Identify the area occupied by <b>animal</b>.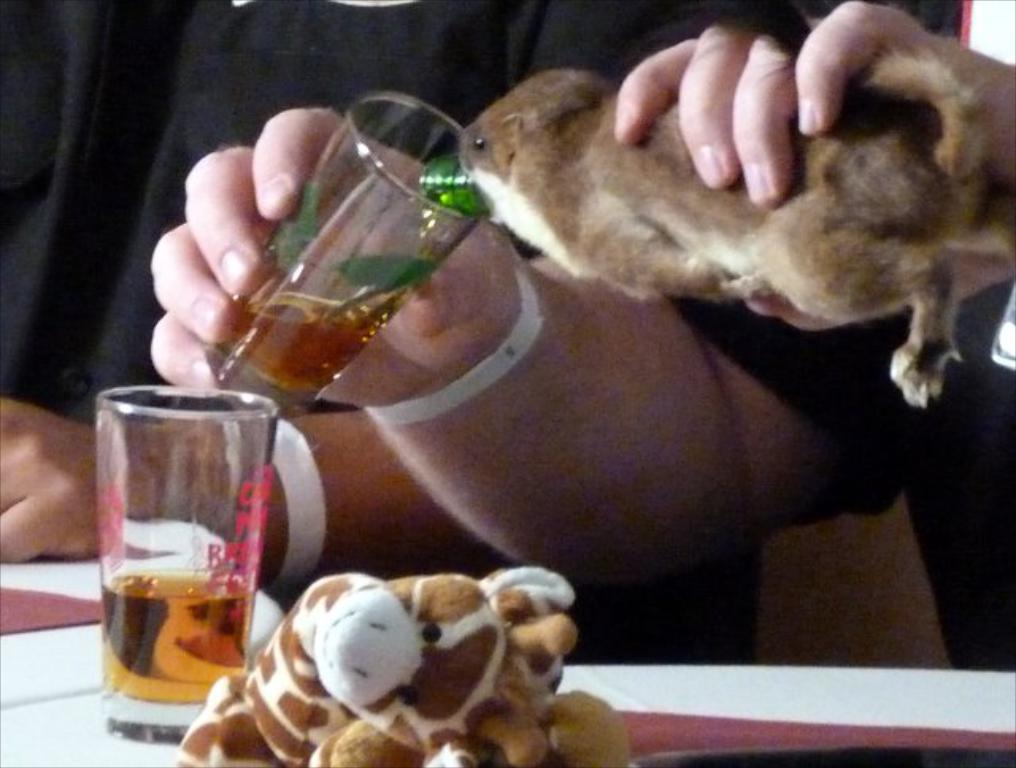
Area: [left=454, top=68, right=1014, bottom=406].
